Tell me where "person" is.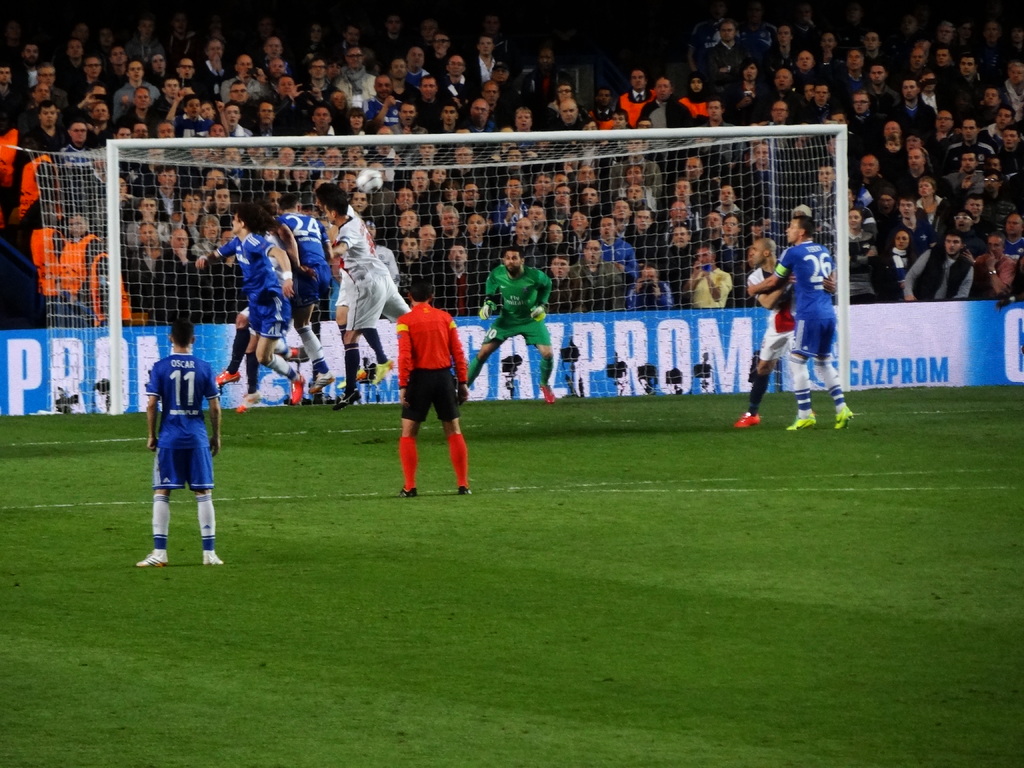
"person" is at Rect(732, 237, 845, 423).
